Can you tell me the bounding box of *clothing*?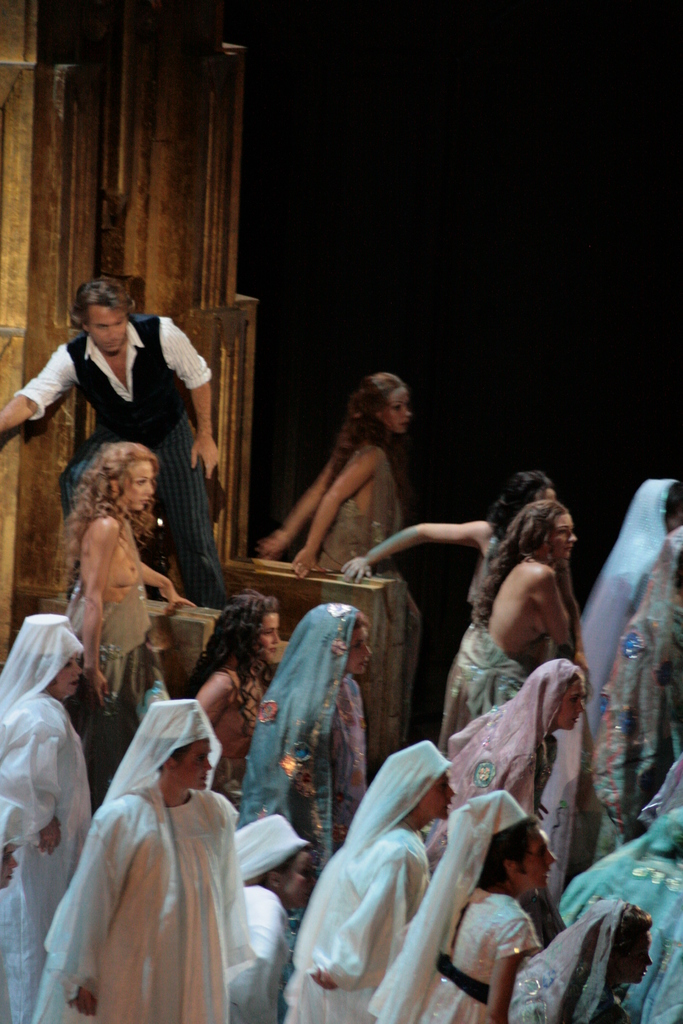
BBox(436, 607, 527, 751).
